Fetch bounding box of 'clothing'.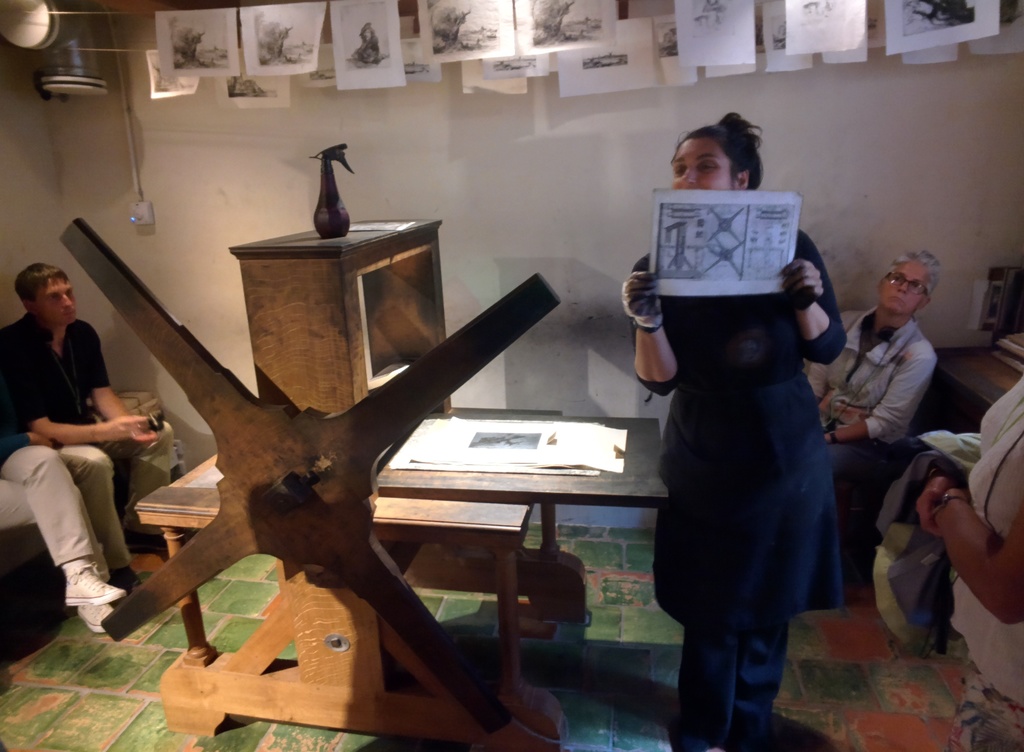
Bbox: detection(805, 286, 945, 531).
